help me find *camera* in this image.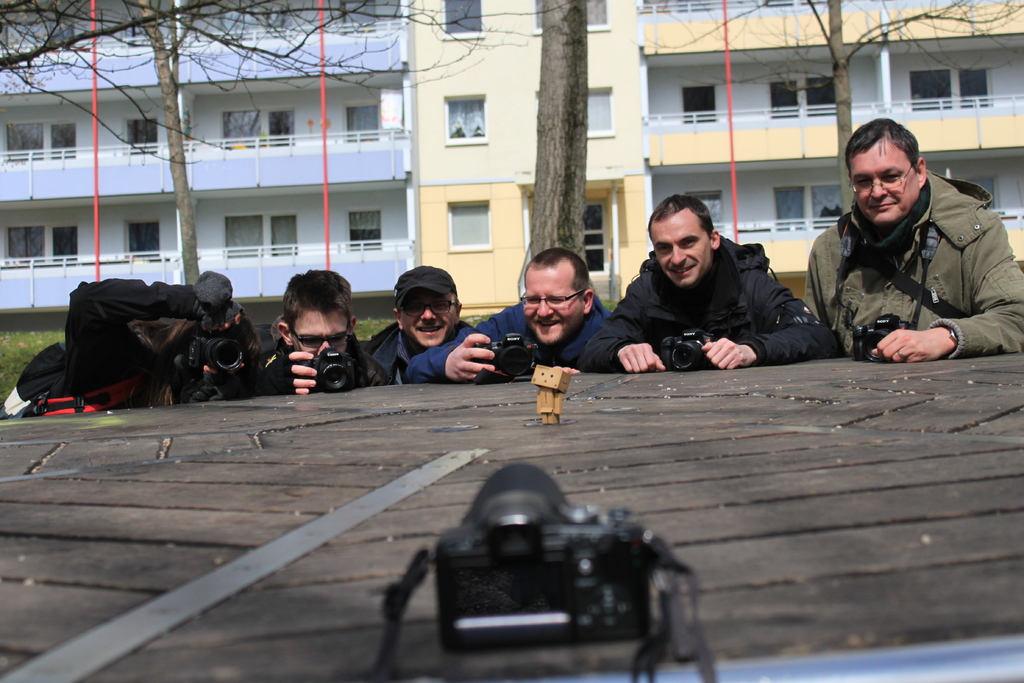
Found it: locate(653, 329, 716, 370).
